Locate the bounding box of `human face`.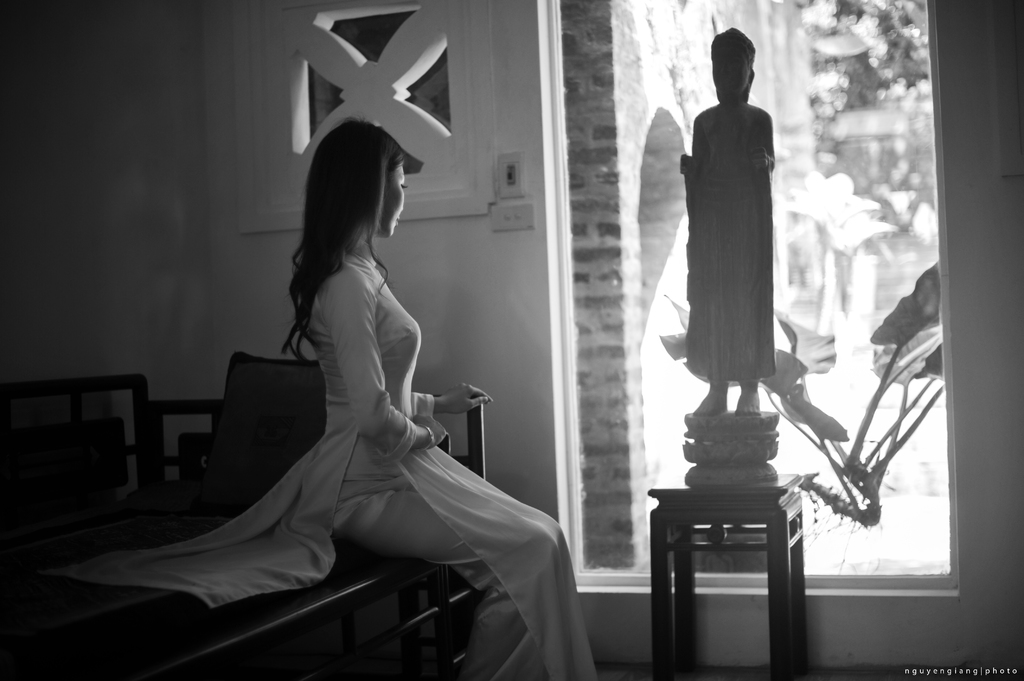
Bounding box: (381, 166, 404, 234).
